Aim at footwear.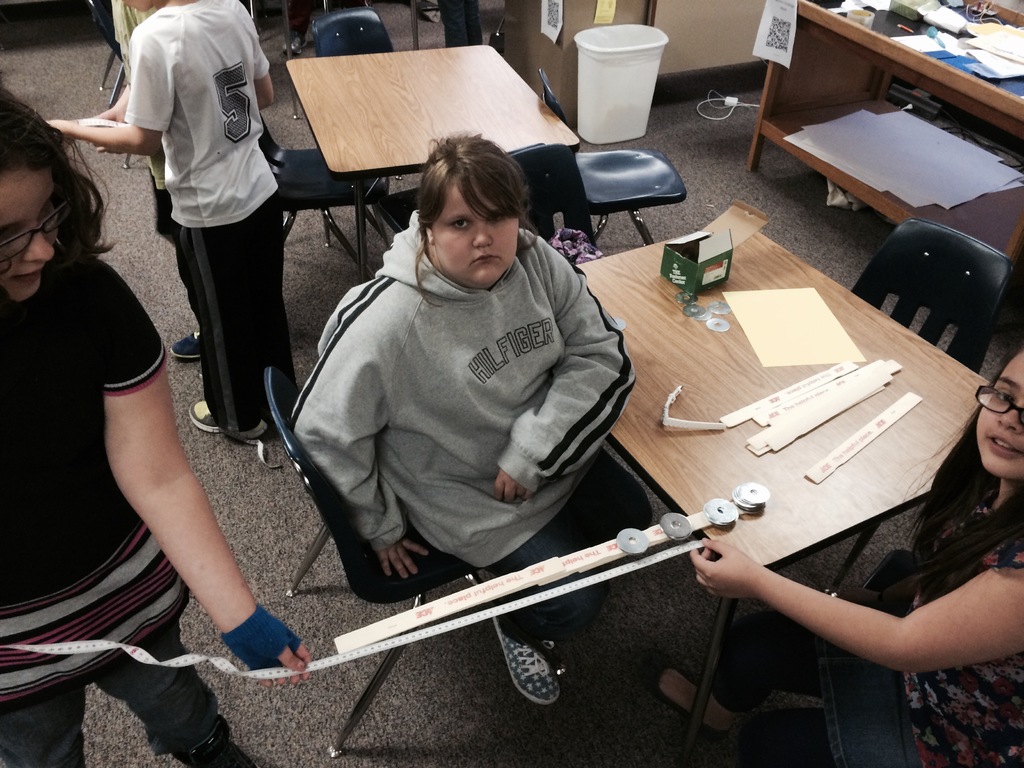
Aimed at crop(193, 395, 264, 441).
